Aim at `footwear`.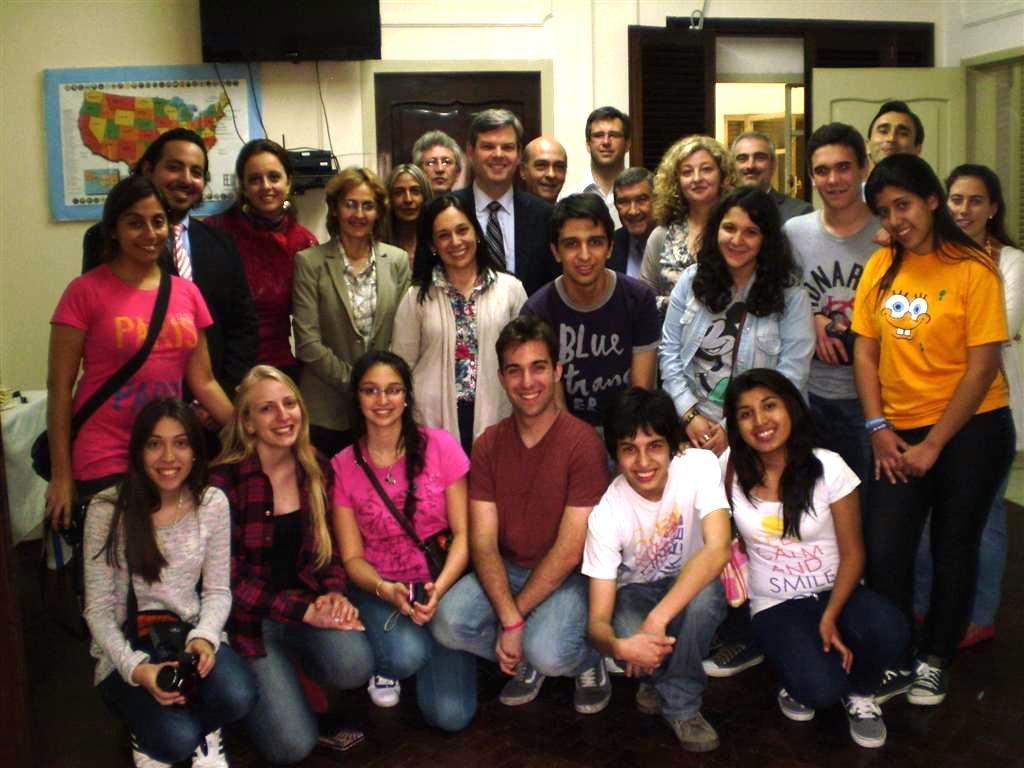
Aimed at detection(676, 697, 719, 752).
